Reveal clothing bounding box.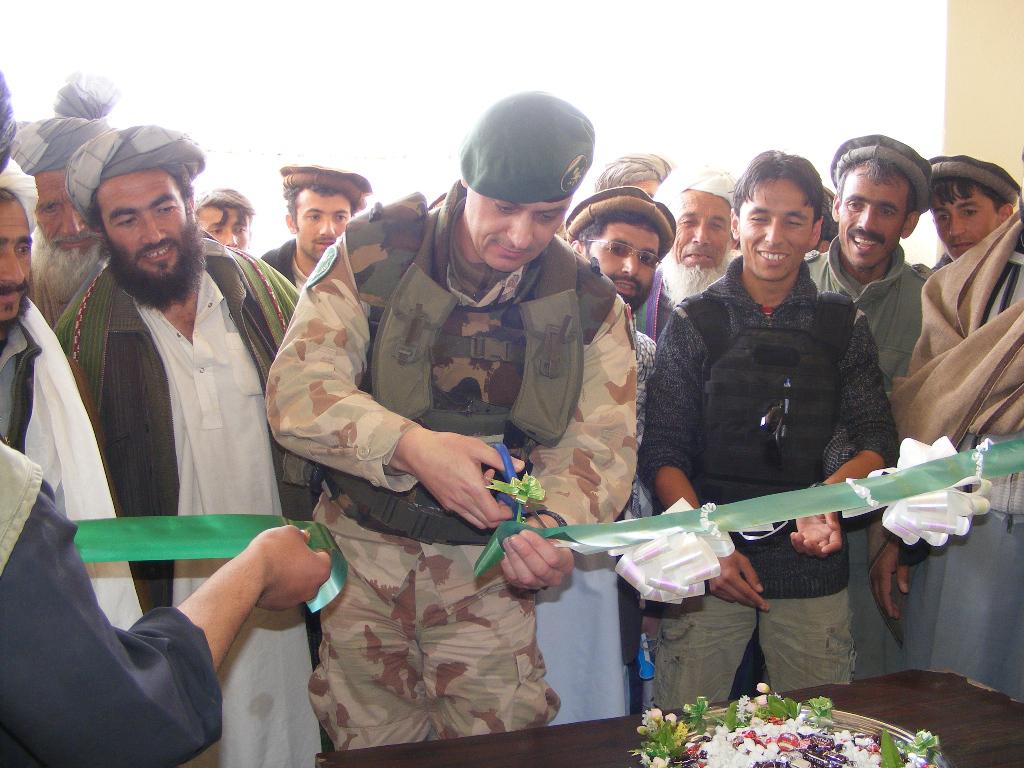
Revealed: x1=641 y1=202 x2=917 y2=669.
